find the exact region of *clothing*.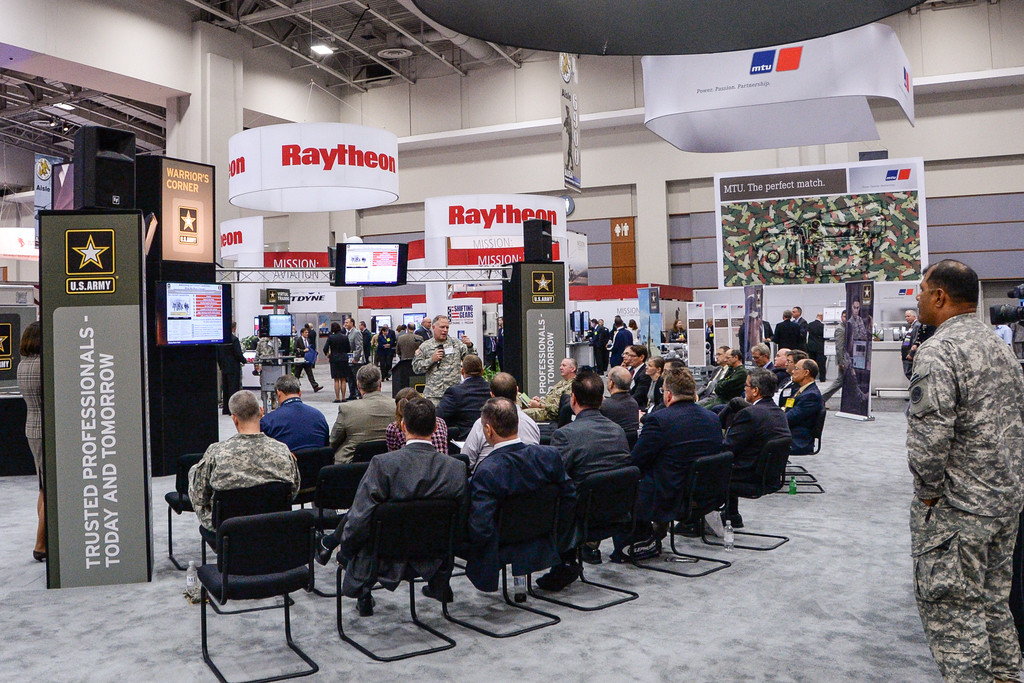
Exact region: l=913, t=279, r=936, b=329.
